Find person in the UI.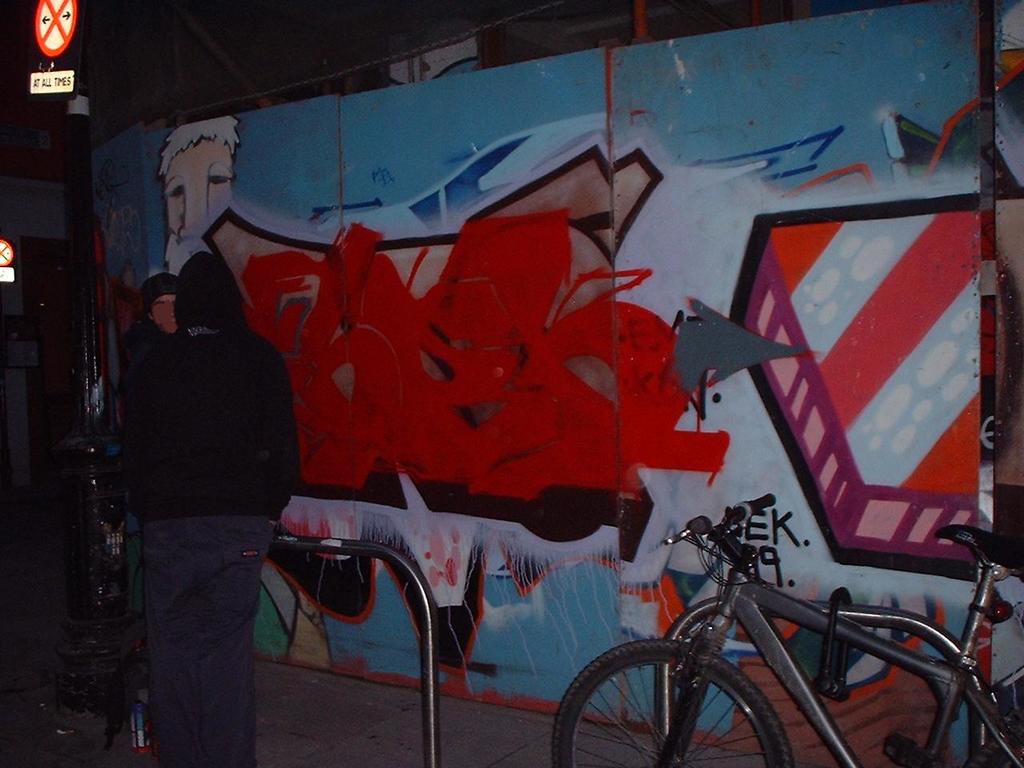
UI element at {"left": 125, "top": 254, "right": 300, "bottom": 767}.
